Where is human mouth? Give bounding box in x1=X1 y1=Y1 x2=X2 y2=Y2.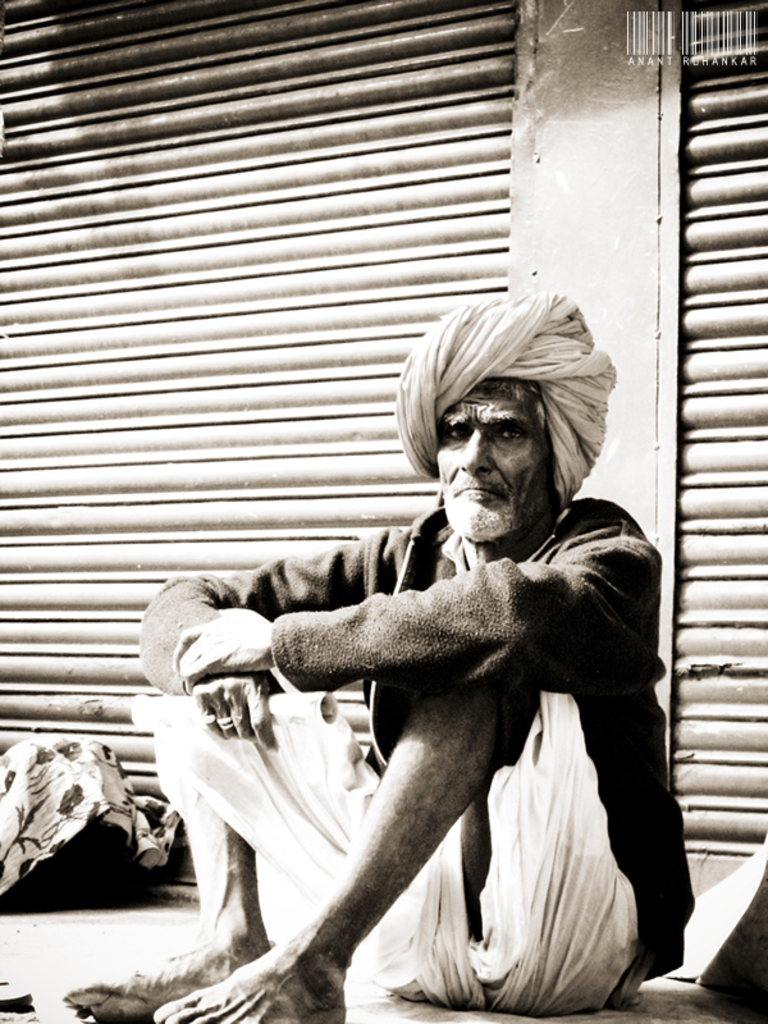
x1=452 y1=483 x2=506 y2=504.
